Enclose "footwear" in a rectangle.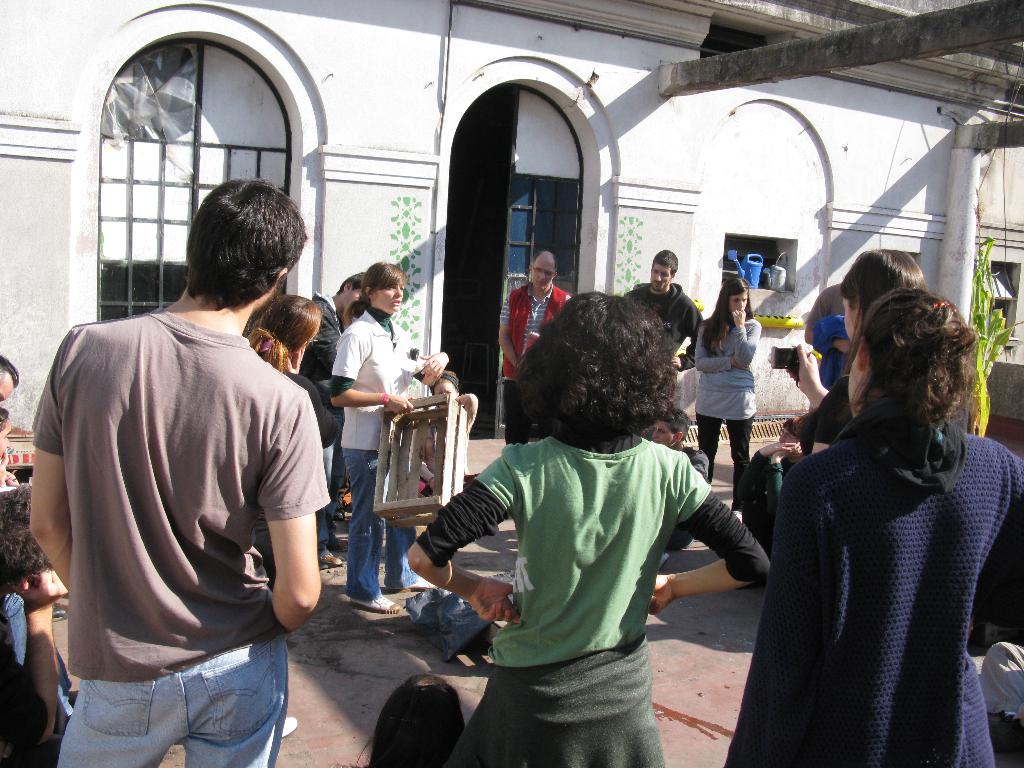
bbox=[317, 553, 346, 570].
